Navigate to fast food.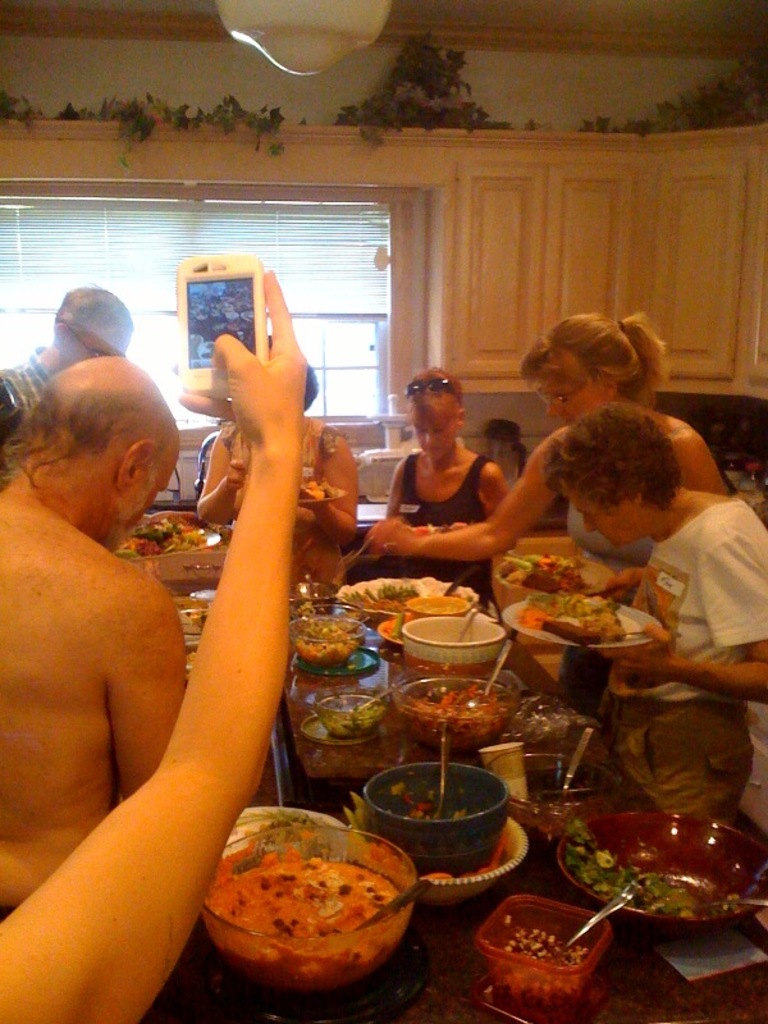
Navigation target: Rect(581, 835, 708, 911).
